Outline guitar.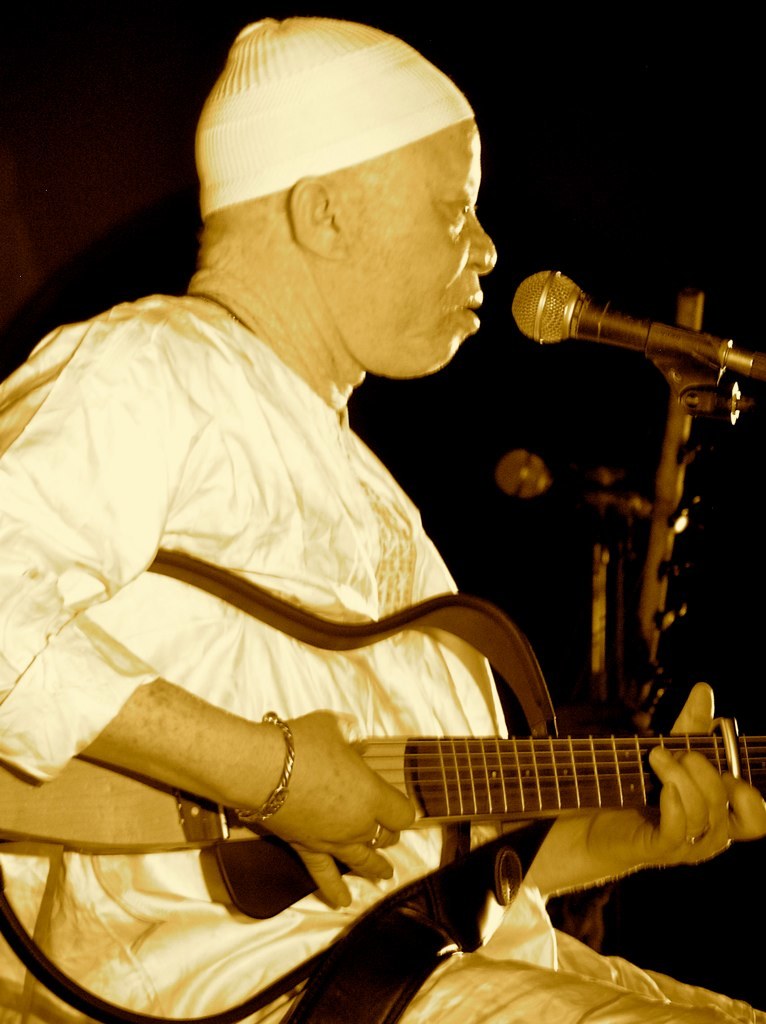
Outline: 0, 588, 765, 1023.
